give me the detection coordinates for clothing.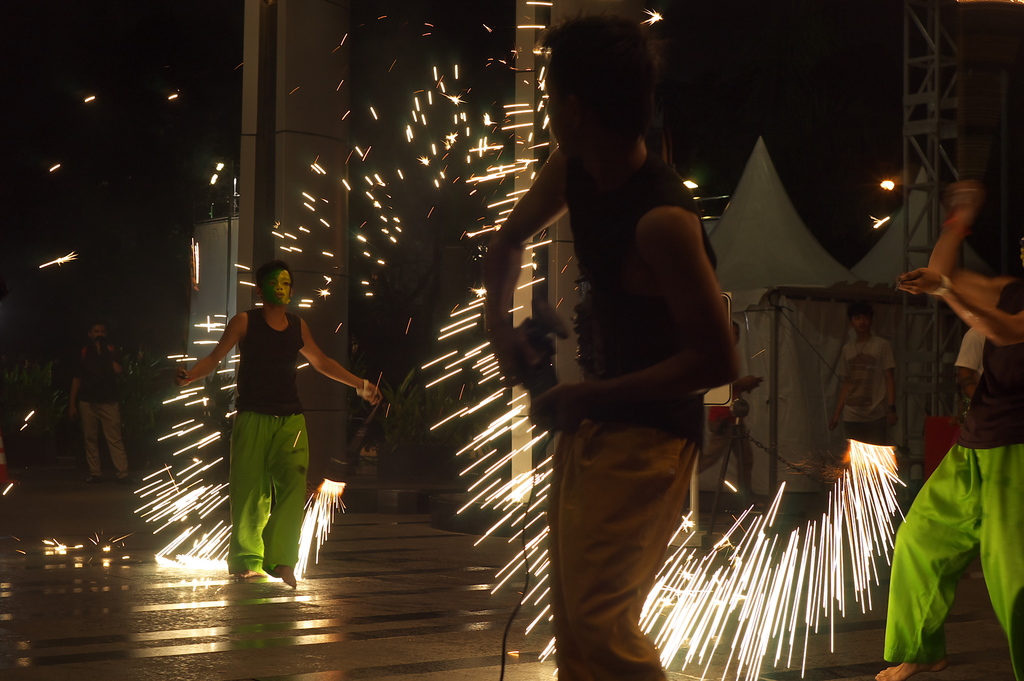
79, 400, 132, 485.
